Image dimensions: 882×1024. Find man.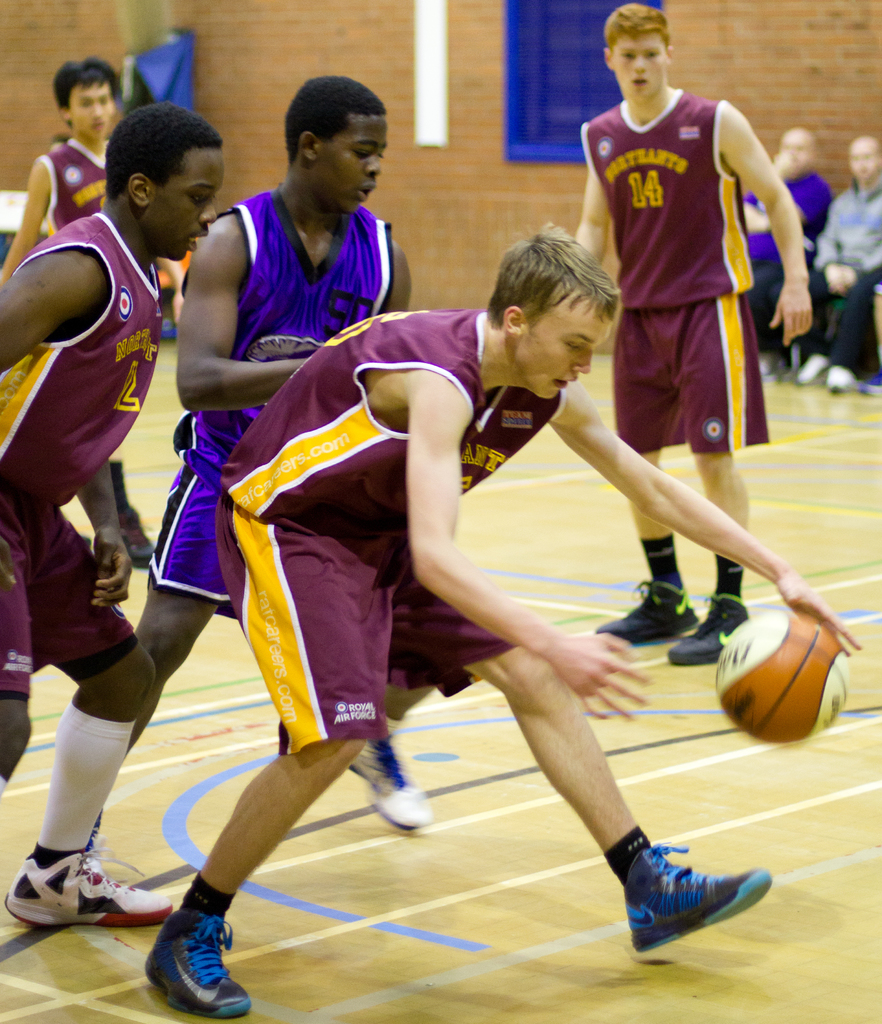
141,220,860,1023.
